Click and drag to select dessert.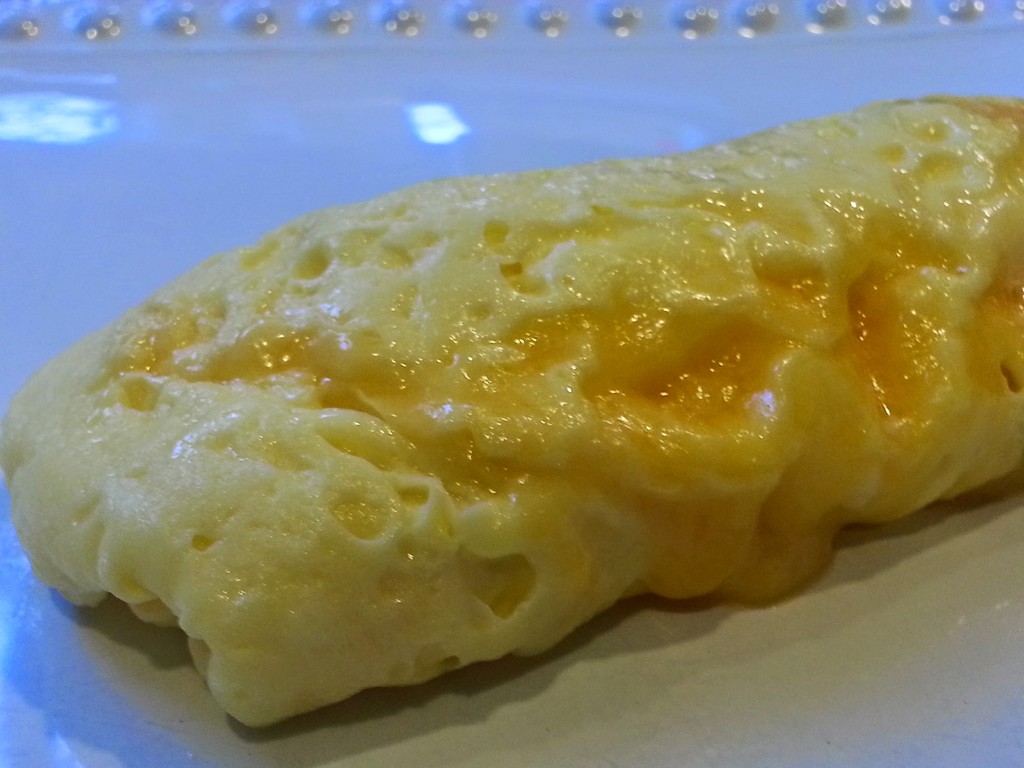
Selection: crop(24, 100, 1000, 748).
